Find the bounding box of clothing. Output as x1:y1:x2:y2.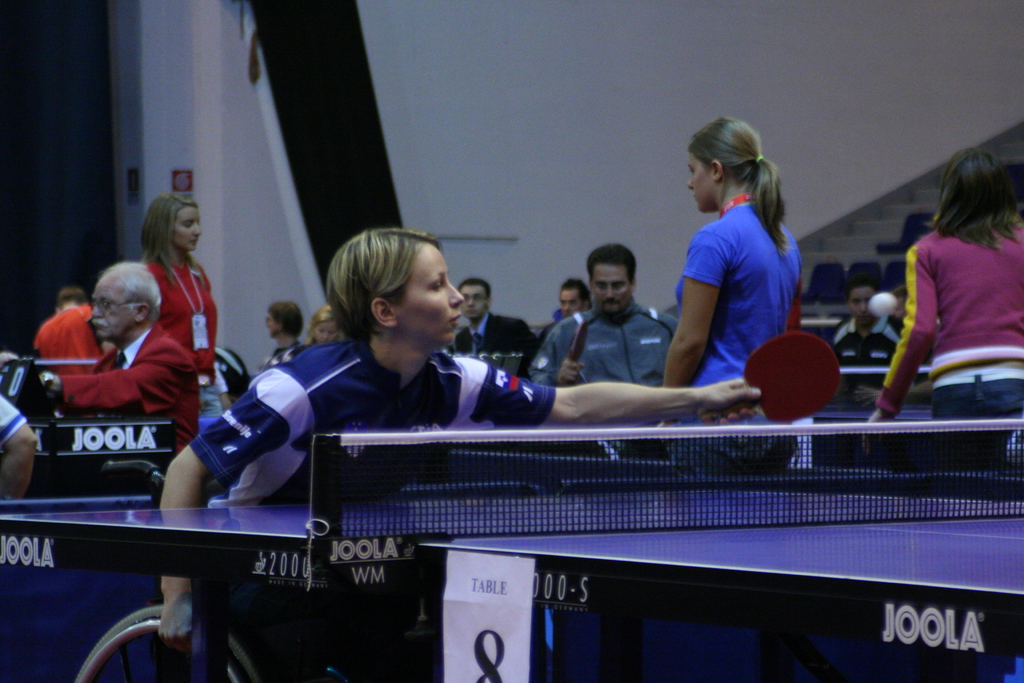
824:310:909:374.
